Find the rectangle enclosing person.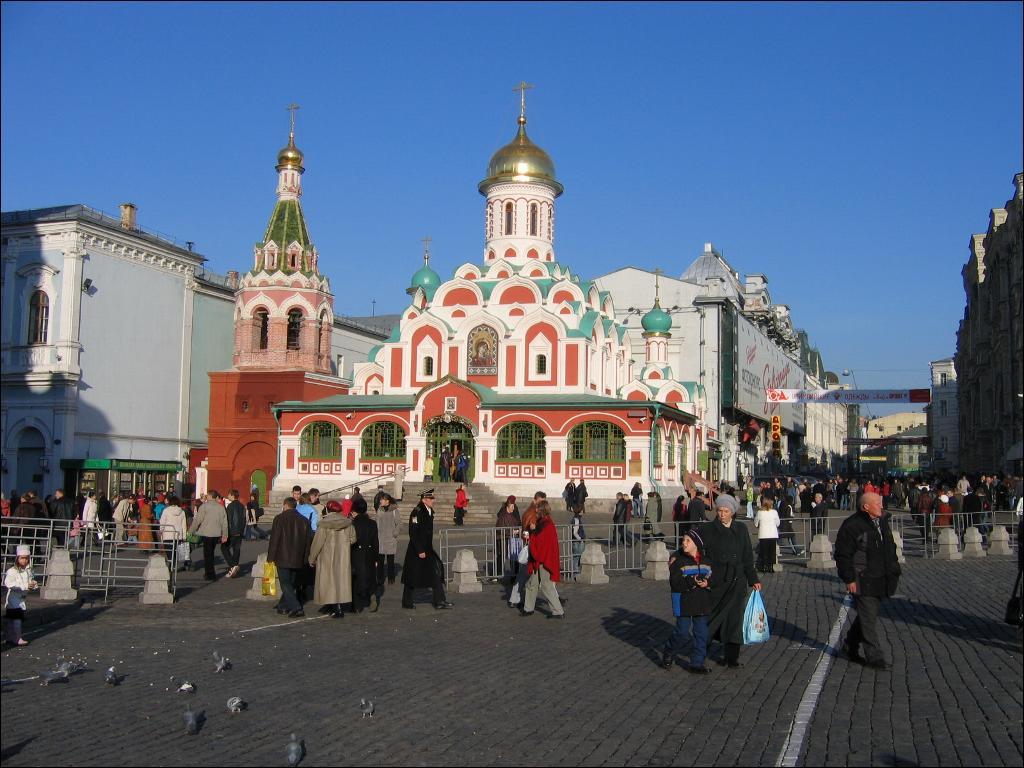
detection(75, 496, 103, 544).
